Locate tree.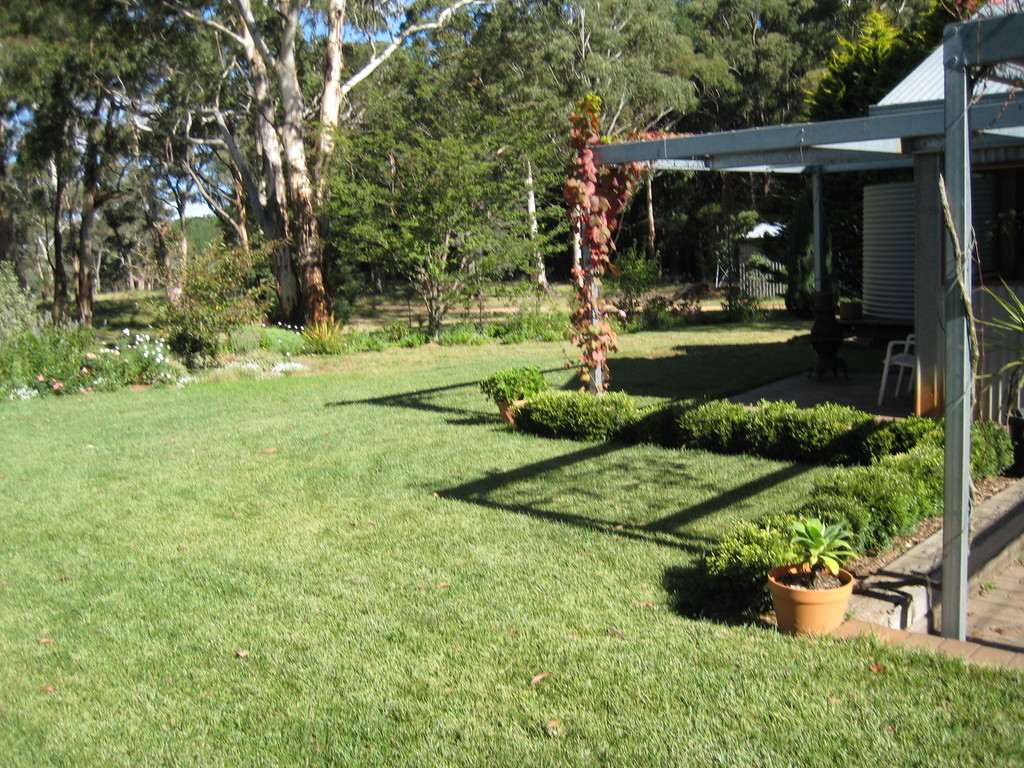
Bounding box: locate(578, 0, 700, 287).
